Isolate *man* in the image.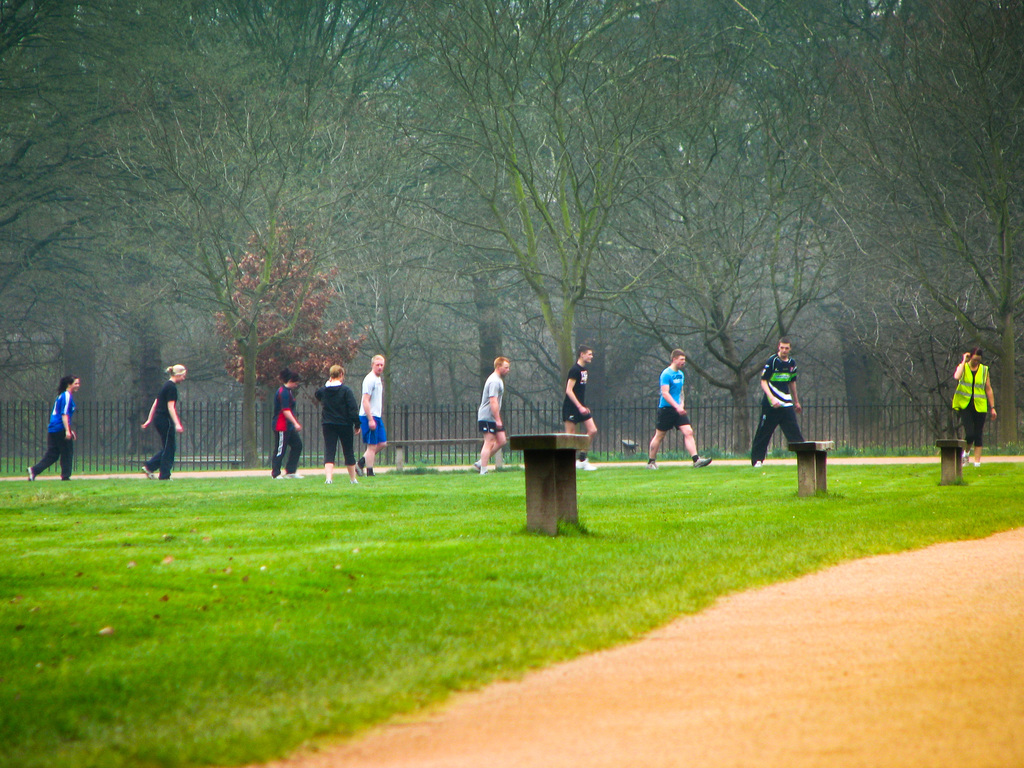
Isolated region: pyautogui.locateOnScreen(122, 360, 184, 484).
